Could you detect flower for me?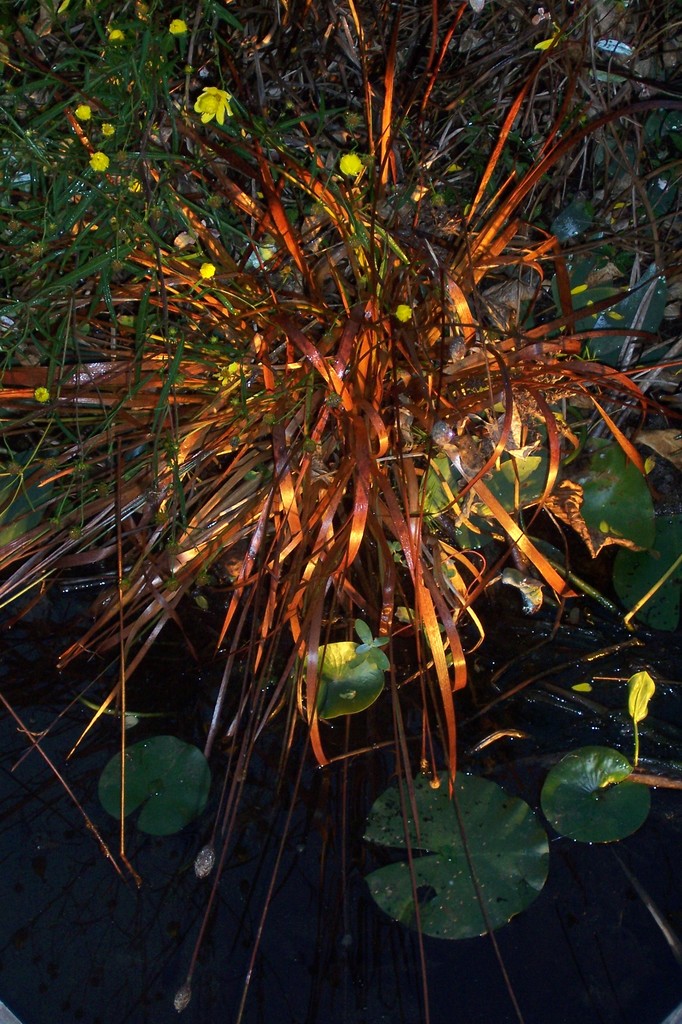
Detection result: [left=126, top=179, right=142, bottom=190].
